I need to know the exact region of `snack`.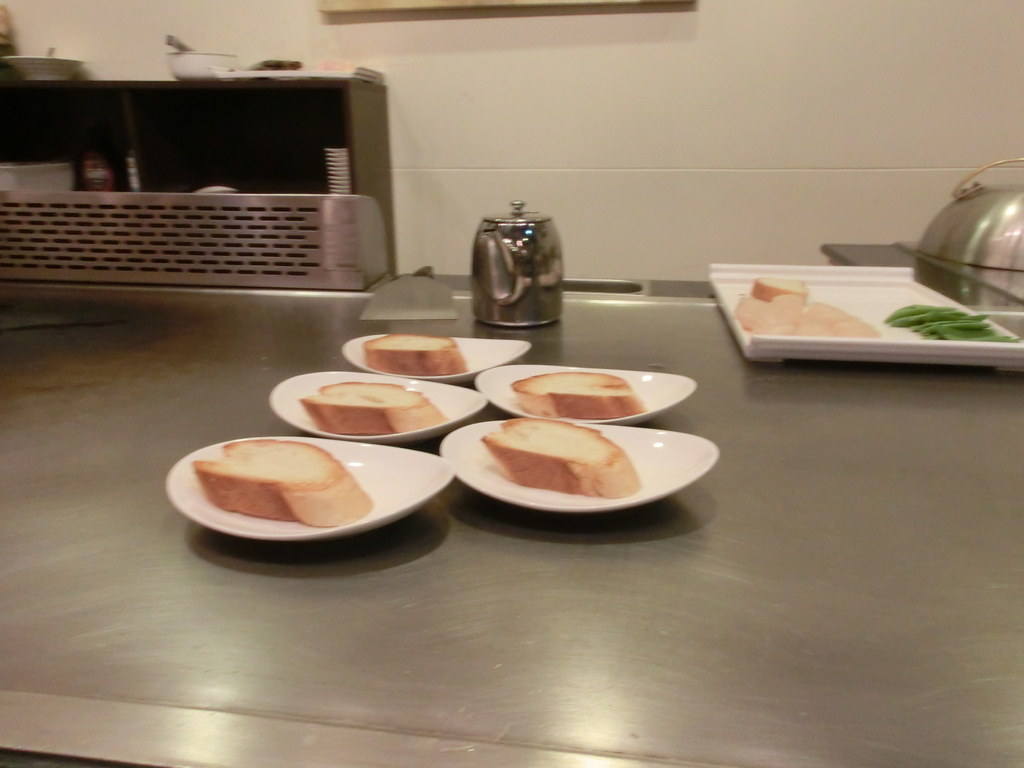
Region: 188 435 367 532.
